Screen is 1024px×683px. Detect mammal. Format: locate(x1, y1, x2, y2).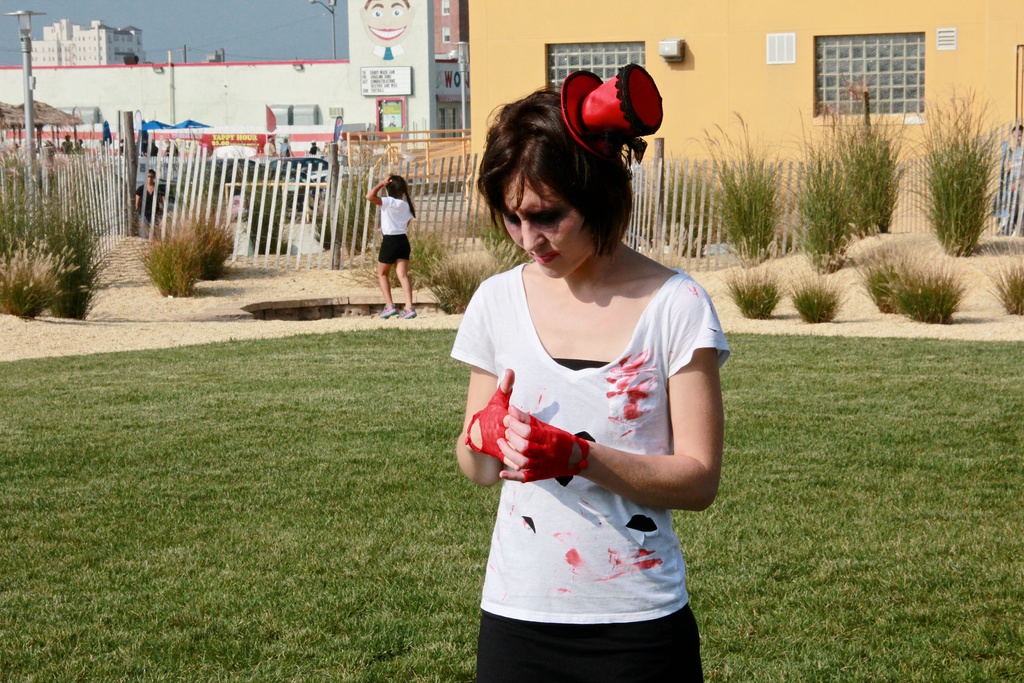
locate(264, 136, 275, 158).
